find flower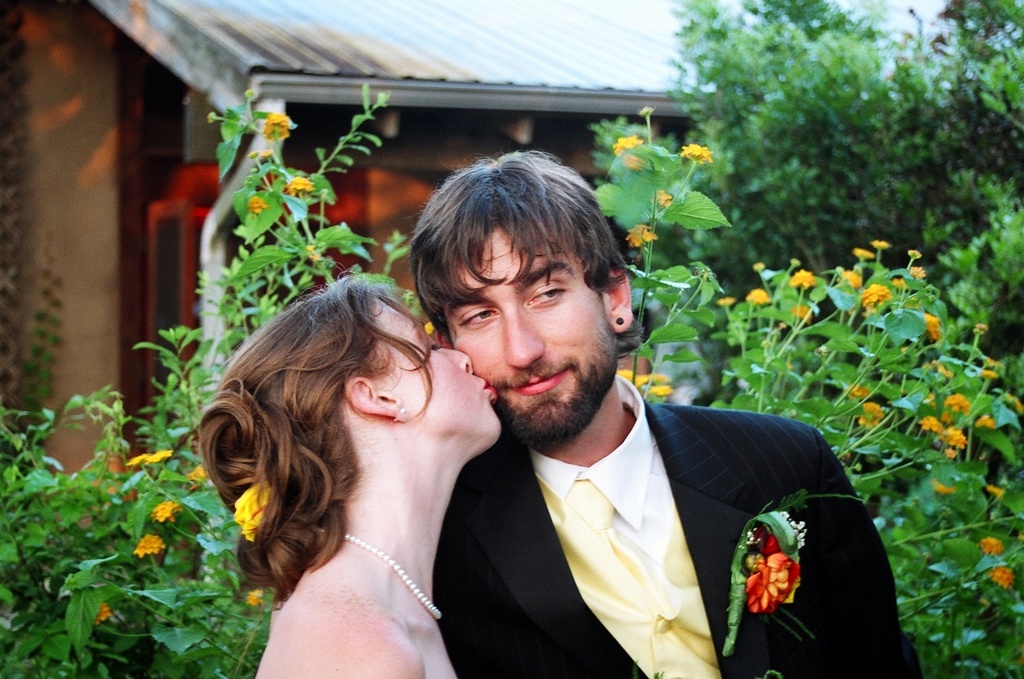
924:310:942:341
